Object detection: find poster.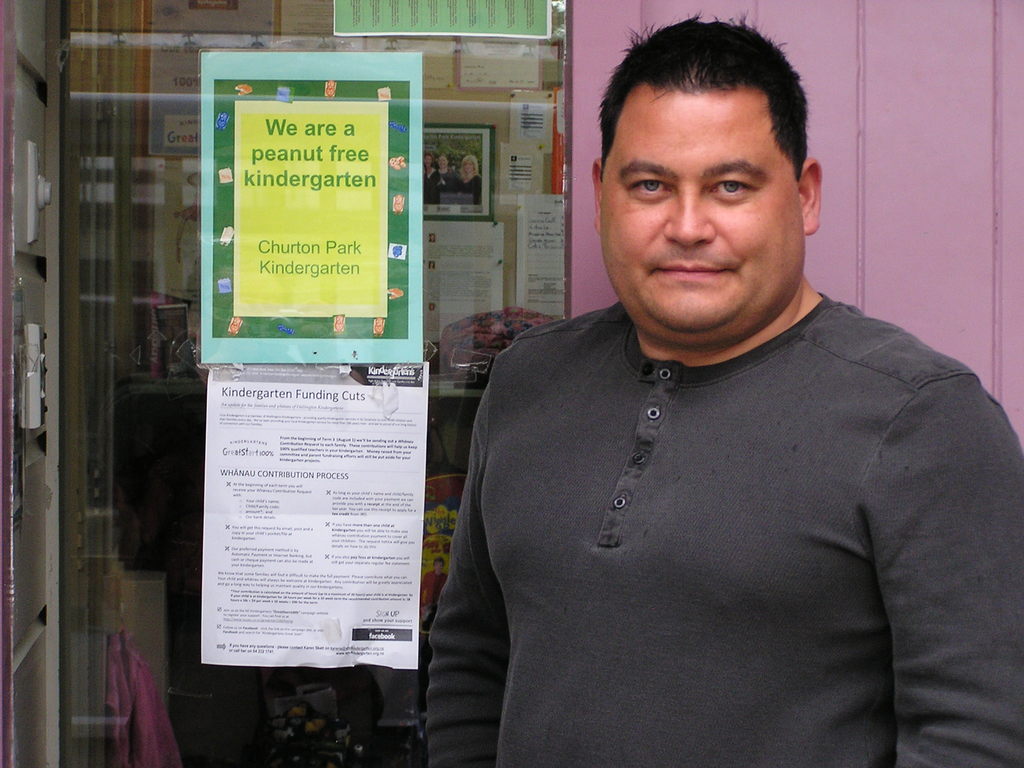
(427, 230, 505, 342).
